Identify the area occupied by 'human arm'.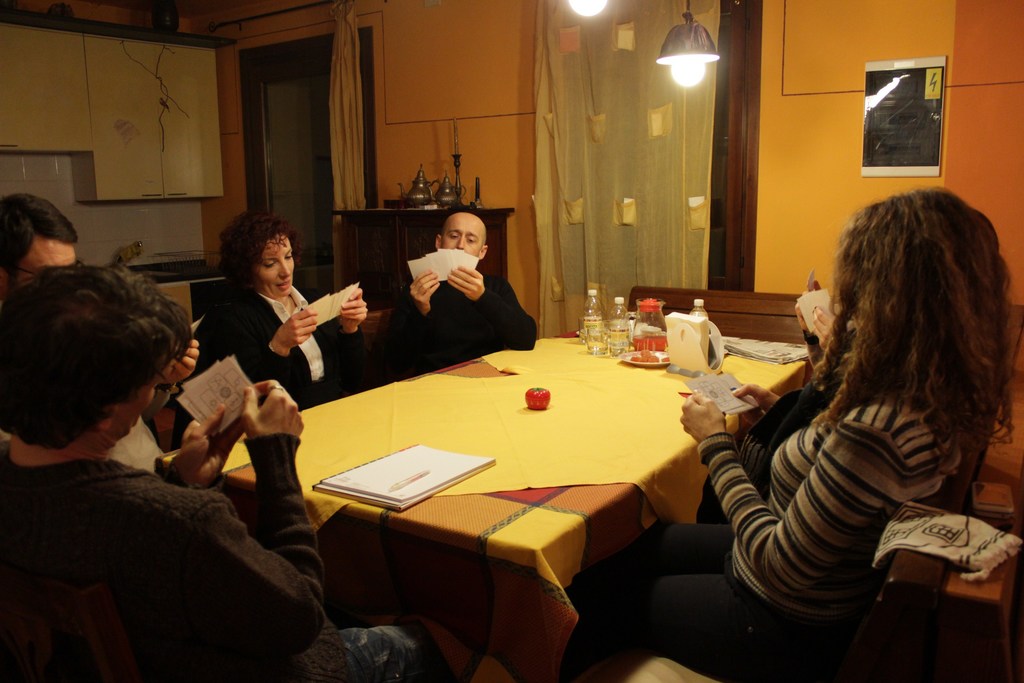
Area: BBox(793, 302, 827, 365).
